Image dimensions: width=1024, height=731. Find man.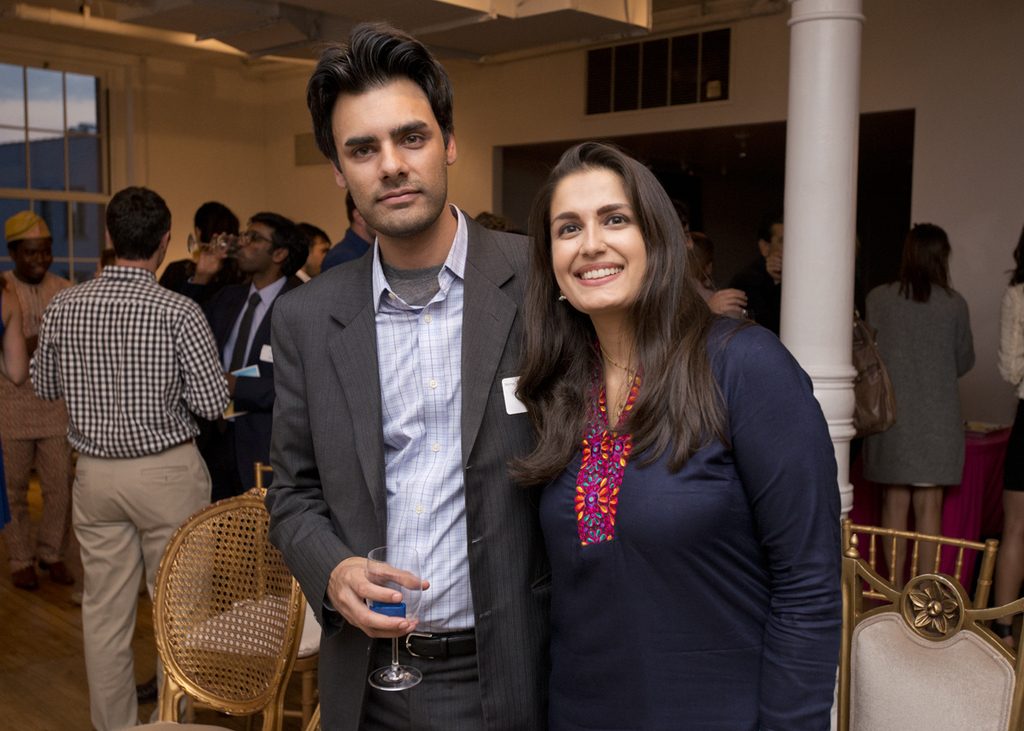
746:209:784:325.
